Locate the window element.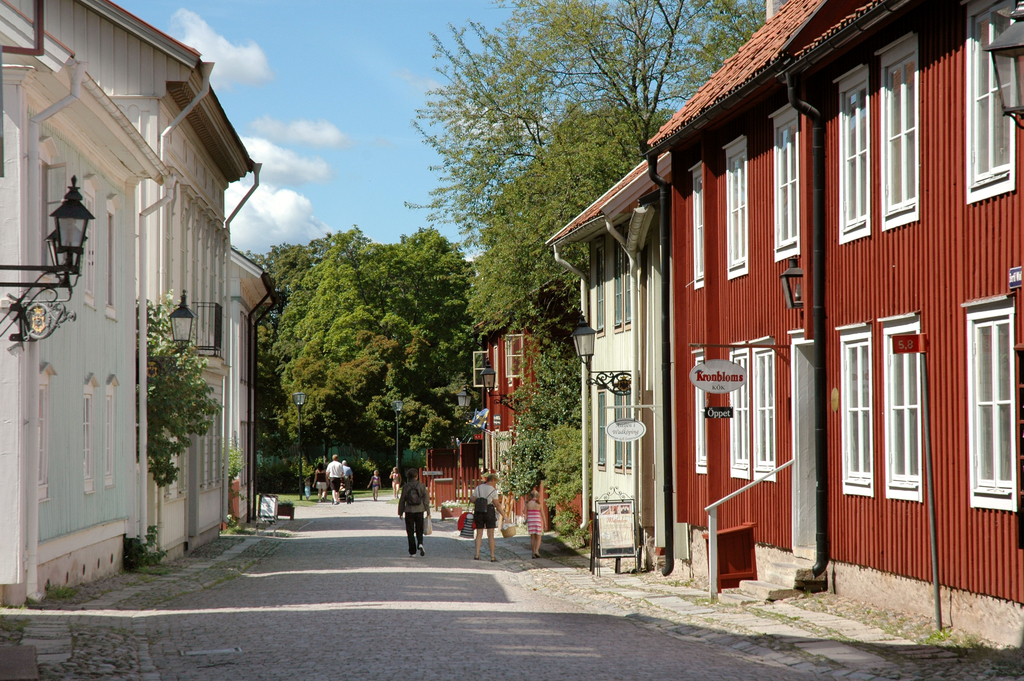
Element bbox: 689 345 706 475.
